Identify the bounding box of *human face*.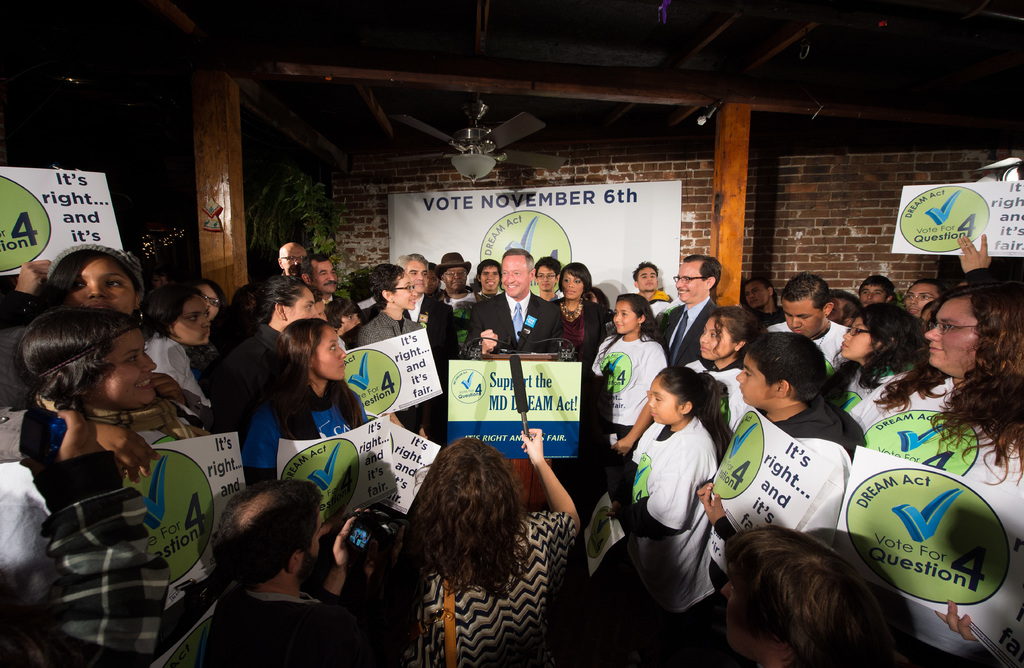
720, 575, 745, 656.
